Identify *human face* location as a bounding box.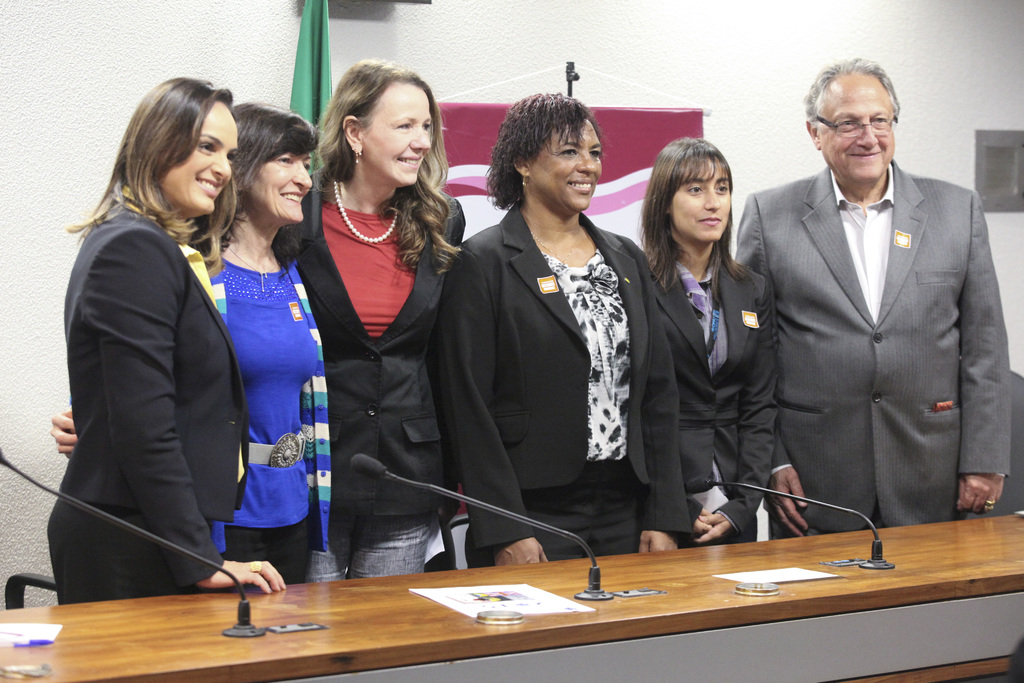
161, 101, 242, 214.
